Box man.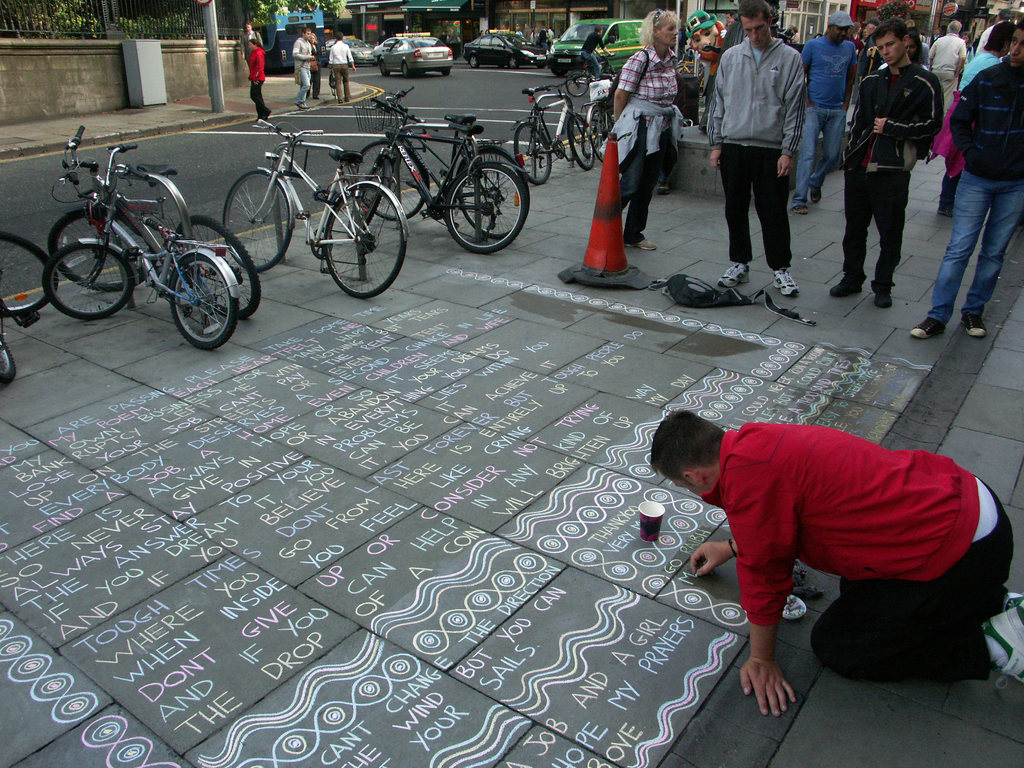
(235,21,266,54).
